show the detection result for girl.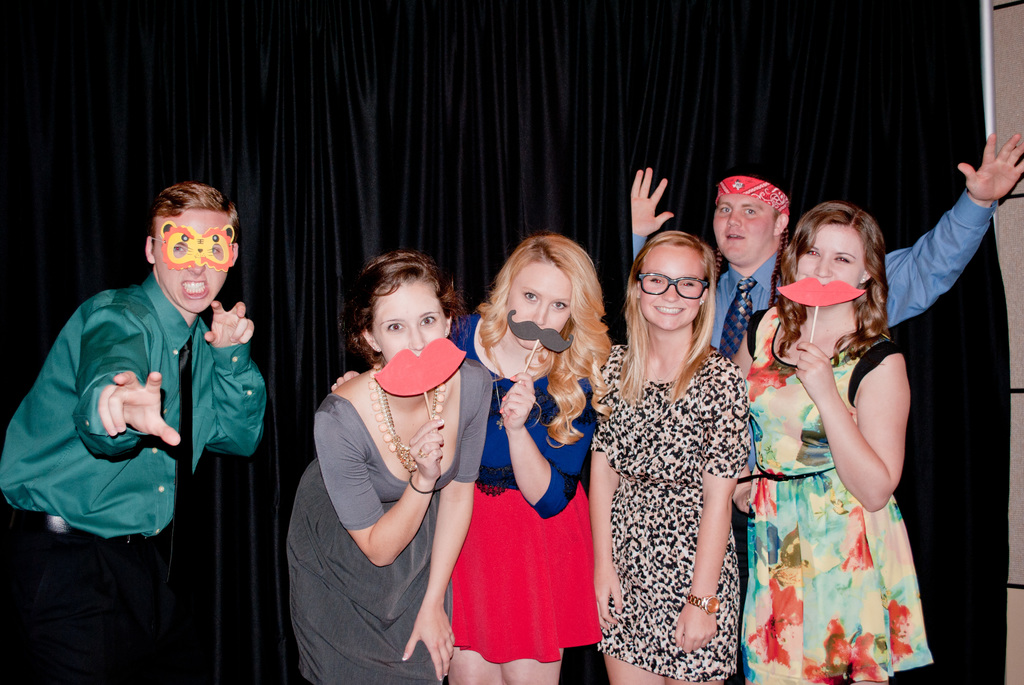
detection(737, 202, 943, 684).
